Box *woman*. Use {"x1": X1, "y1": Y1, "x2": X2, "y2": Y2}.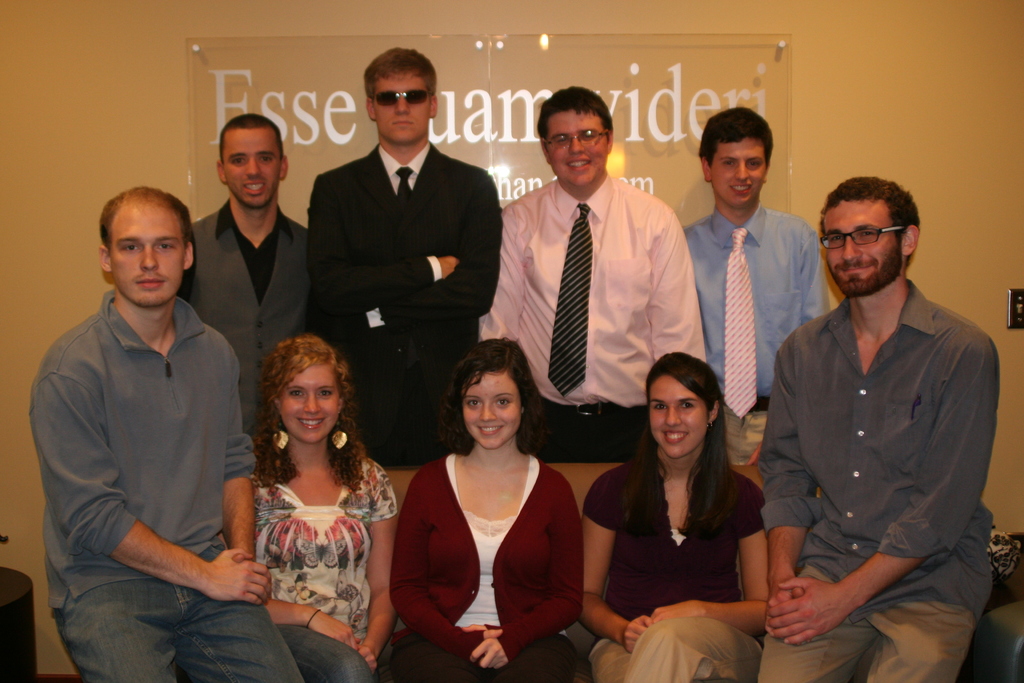
{"x1": 389, "y1": 316, "x2": 583, "y2": 672}.
